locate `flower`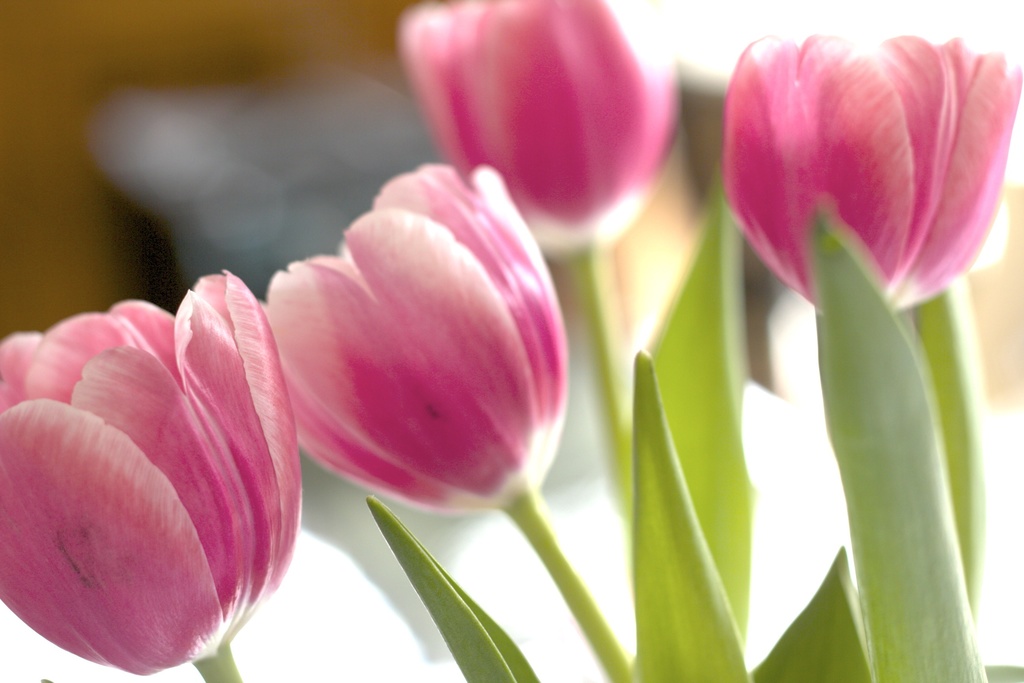
724 31 1021 317
